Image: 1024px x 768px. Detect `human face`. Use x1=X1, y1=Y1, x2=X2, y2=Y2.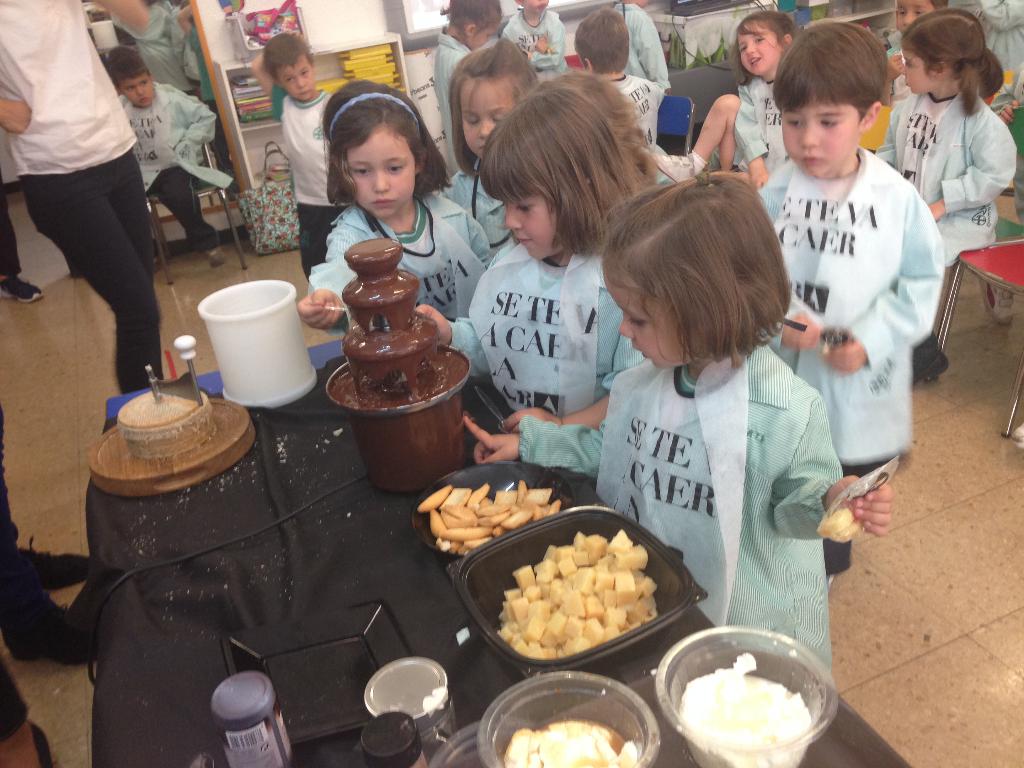
x1=600, y1=271, x2=689, y2=368.
